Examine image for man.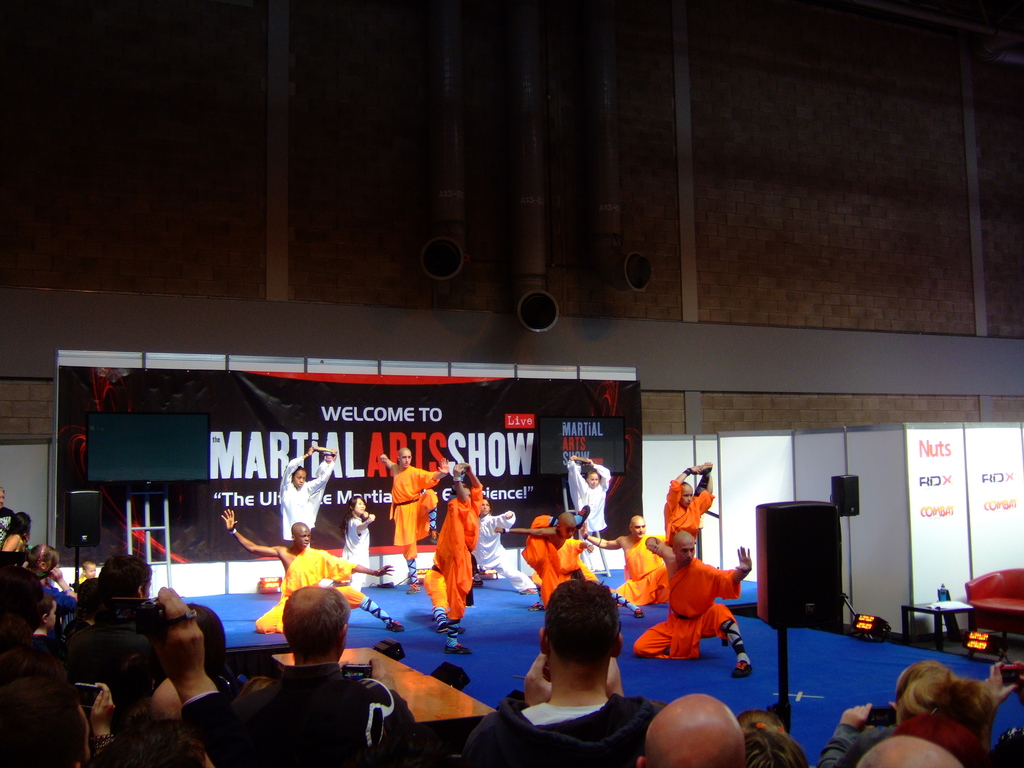
Examination result: pyautogui.locateOnScreen(634, 530, 756, 687).
